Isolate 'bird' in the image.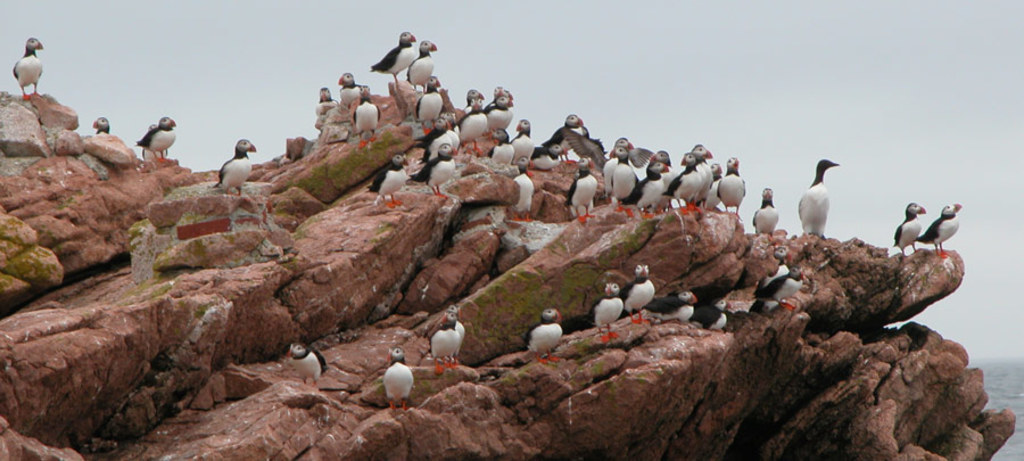
Isolated region: (754,255,807,312).
